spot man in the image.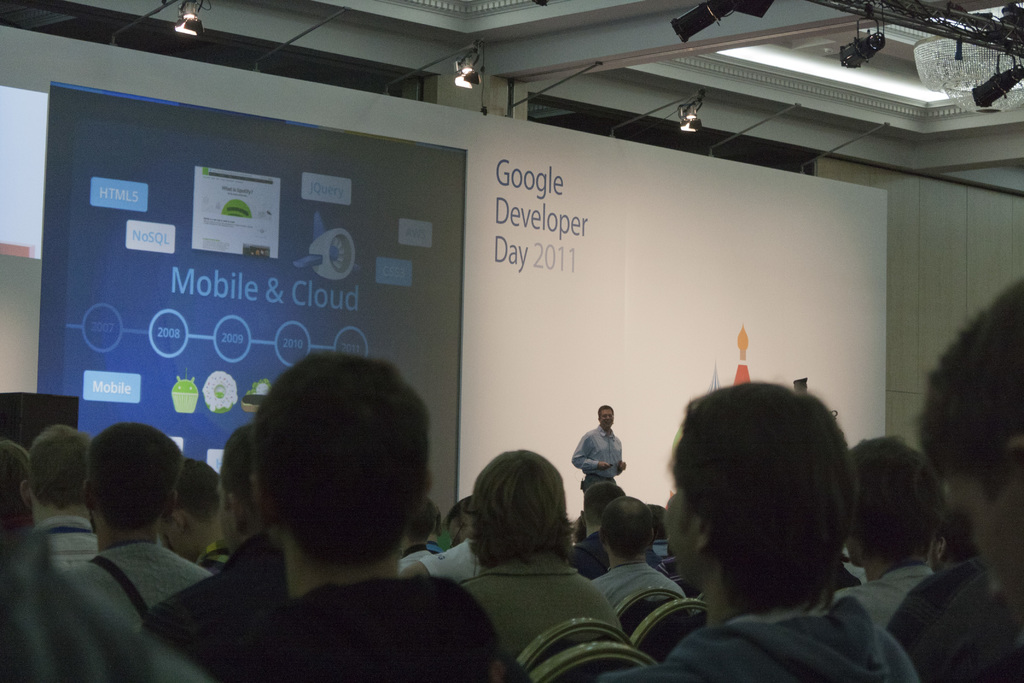
man found at <region>598, 381, 923, 682</region>.
